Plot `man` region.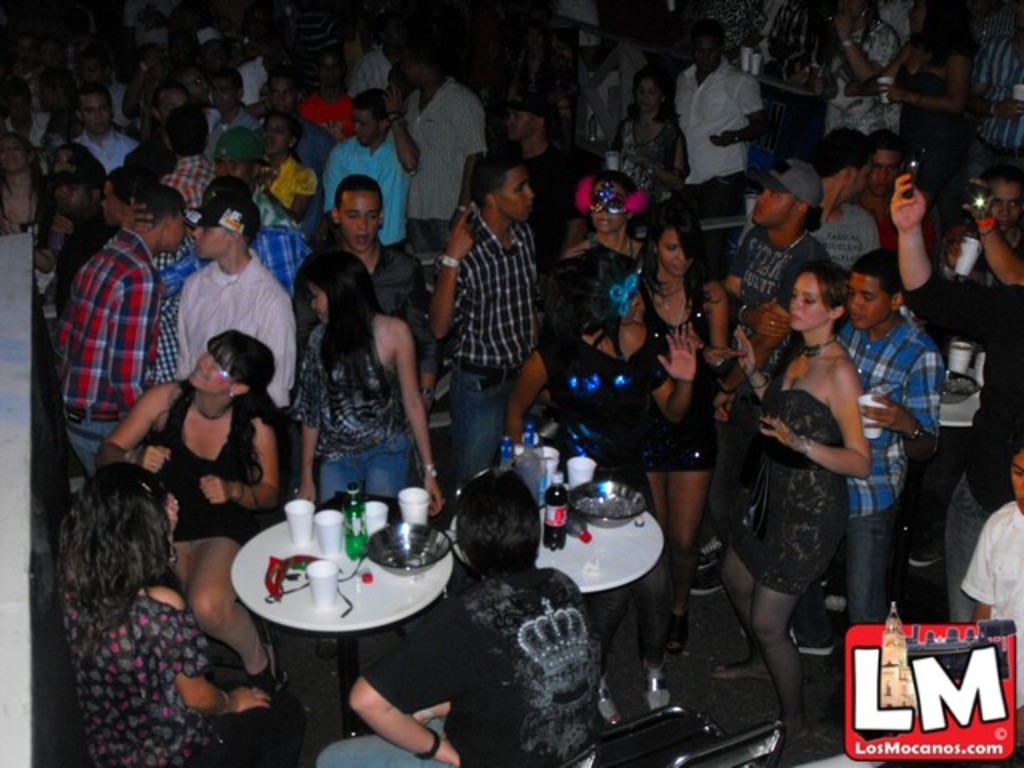
Plotted at {"x1": 832, "y1": 246, "x2": 949, "y2": 634}.
